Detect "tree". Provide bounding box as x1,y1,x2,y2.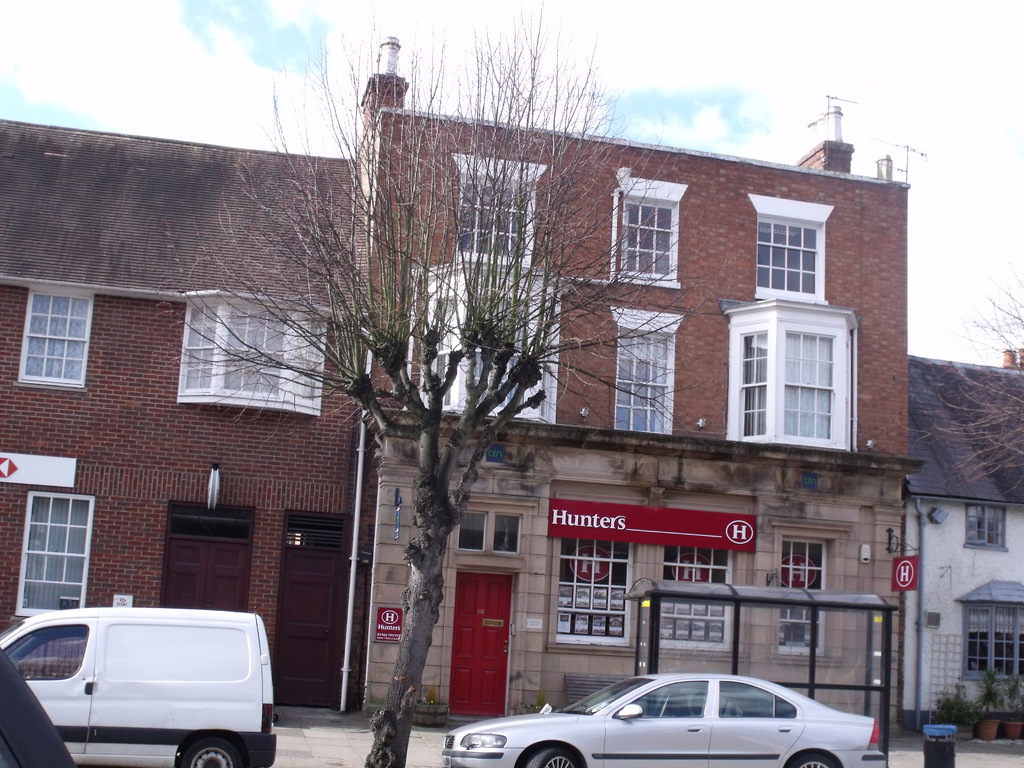
871,248,1023,502.
